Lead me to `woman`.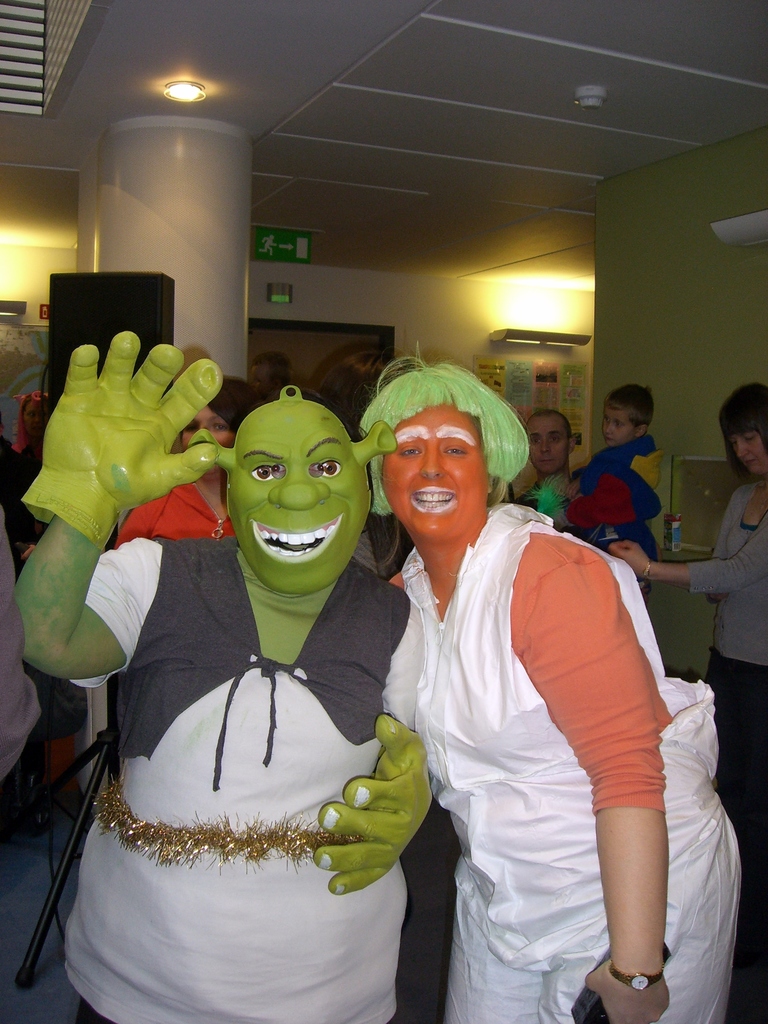
Lead to crop(363, 378, 692, 1014).
